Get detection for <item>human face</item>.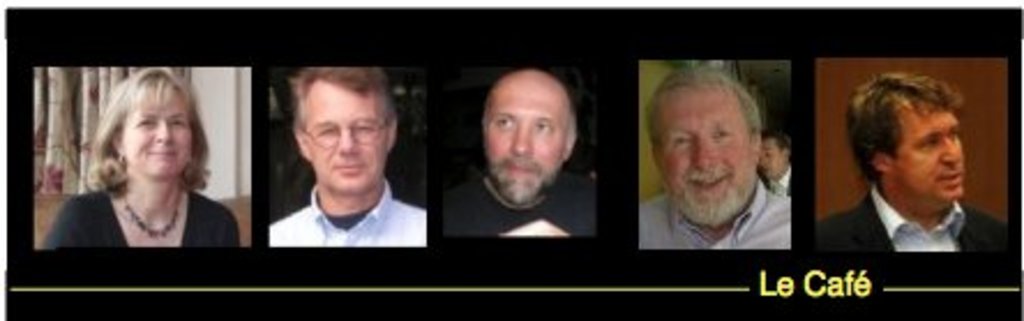
Detection: l=484, t=88, r=567, b=206.
